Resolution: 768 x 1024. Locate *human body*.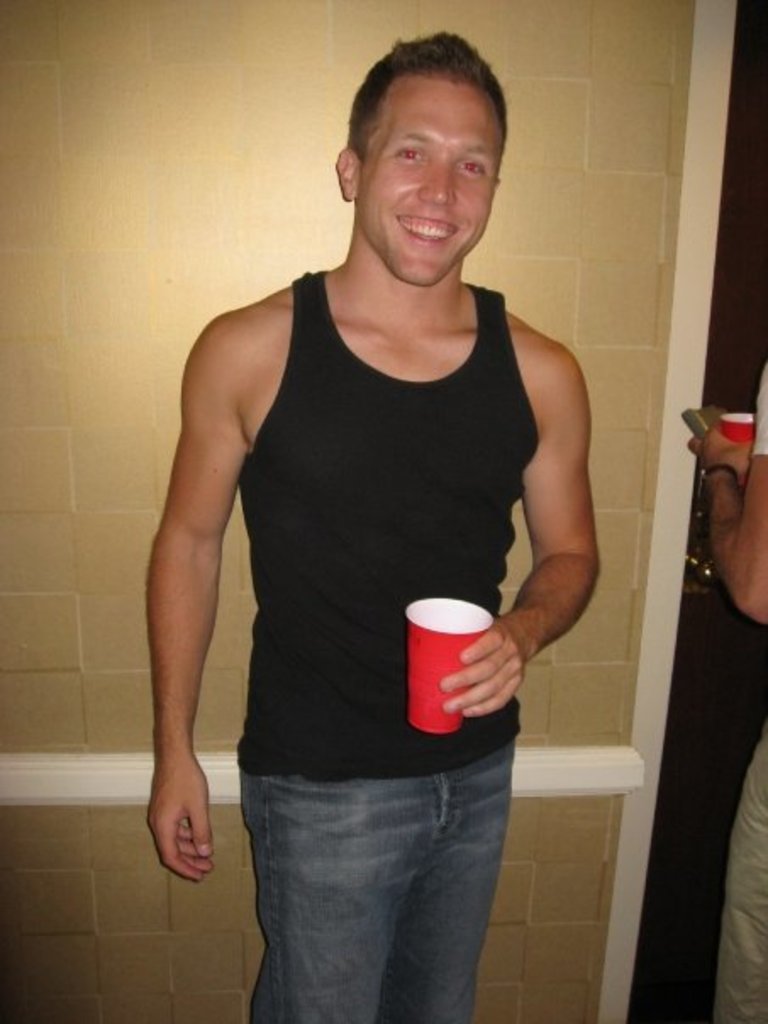
bbox=[687, 354, 766, 1022].
